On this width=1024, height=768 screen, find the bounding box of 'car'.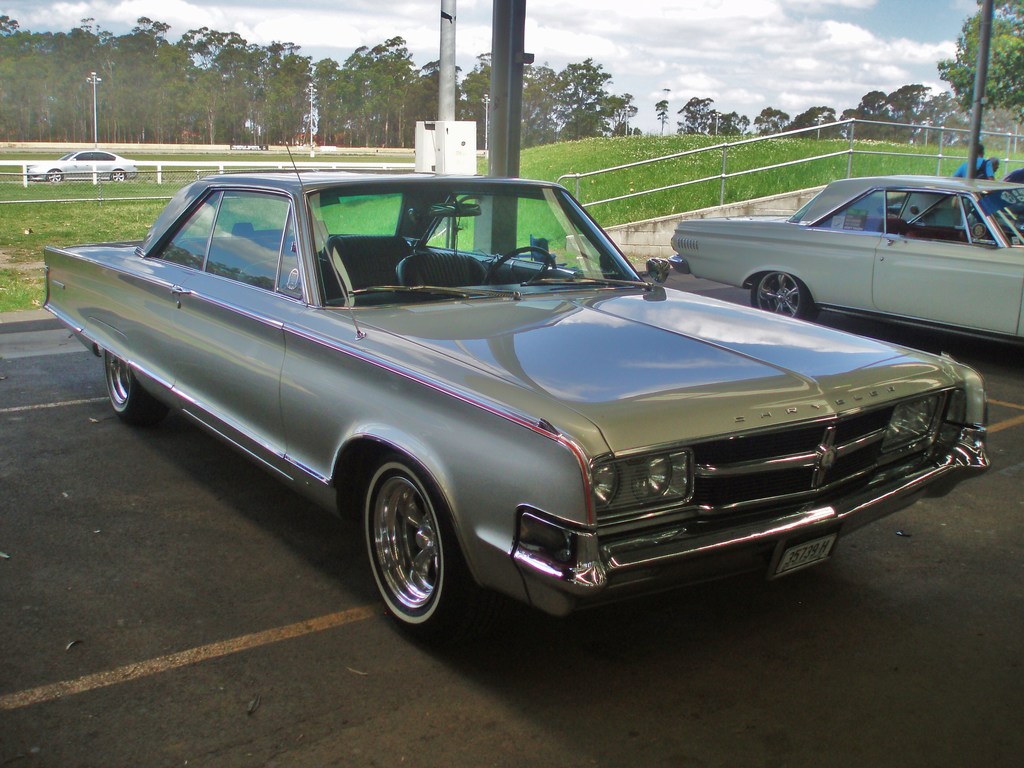
Bounding box: region(666, 175, 1022, 348).
